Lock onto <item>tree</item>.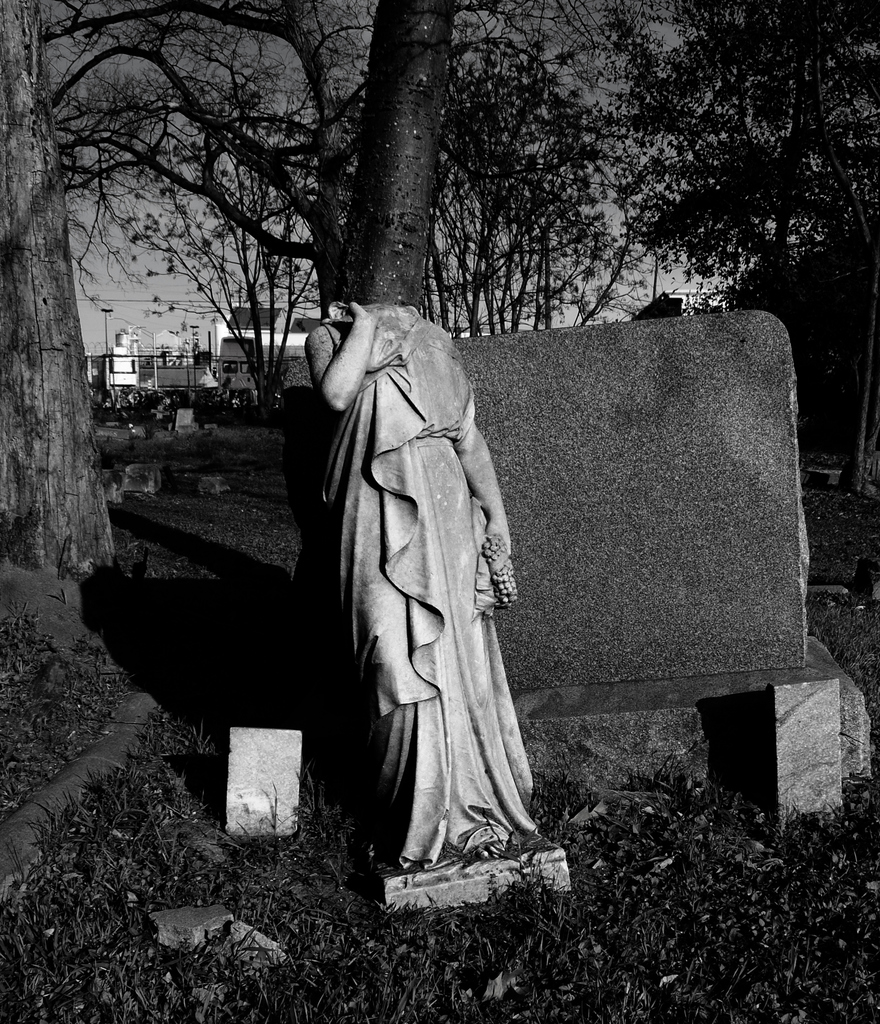
Locked: crop(218, 0, 664, 315).
